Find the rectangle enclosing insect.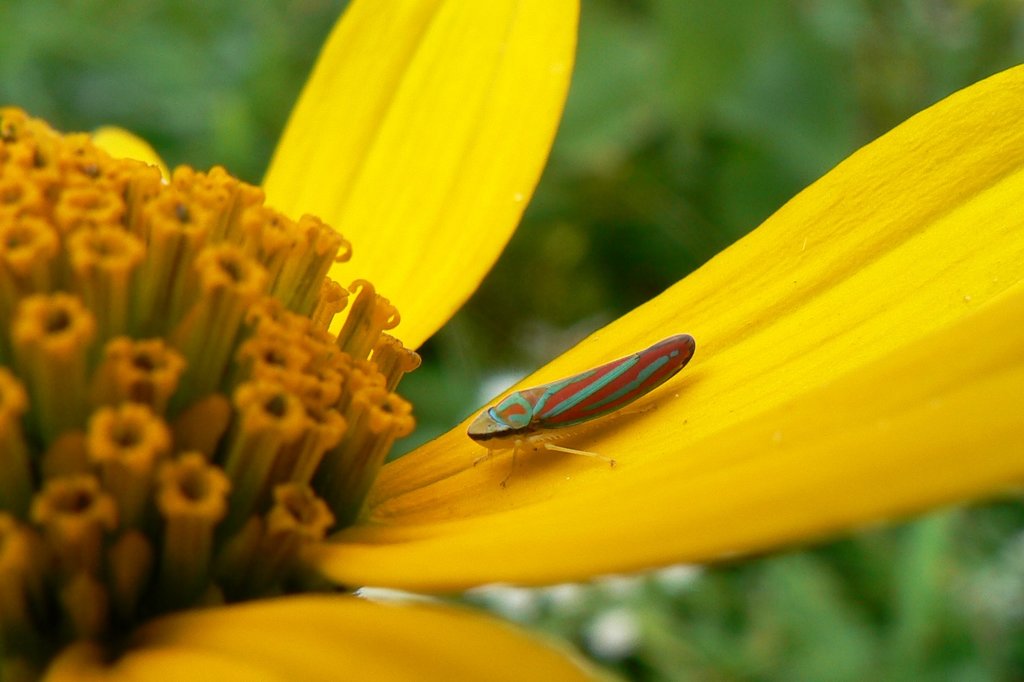
bbox=[467, 330, 692, 486].
